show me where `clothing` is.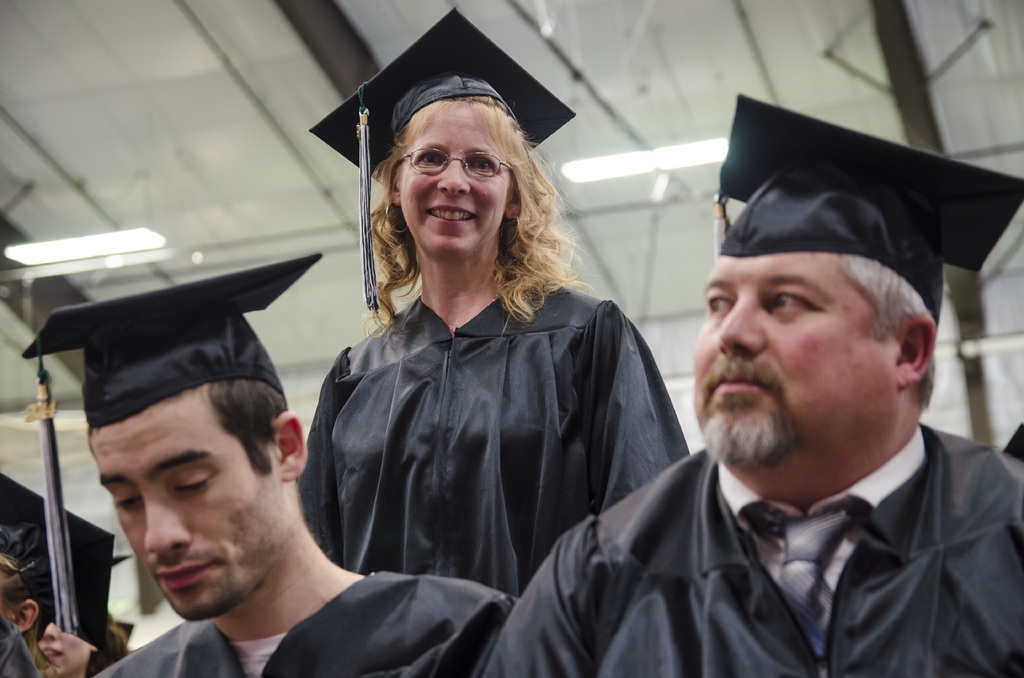
`clothing` is at <region>275, 221, 694, 650</region>.
